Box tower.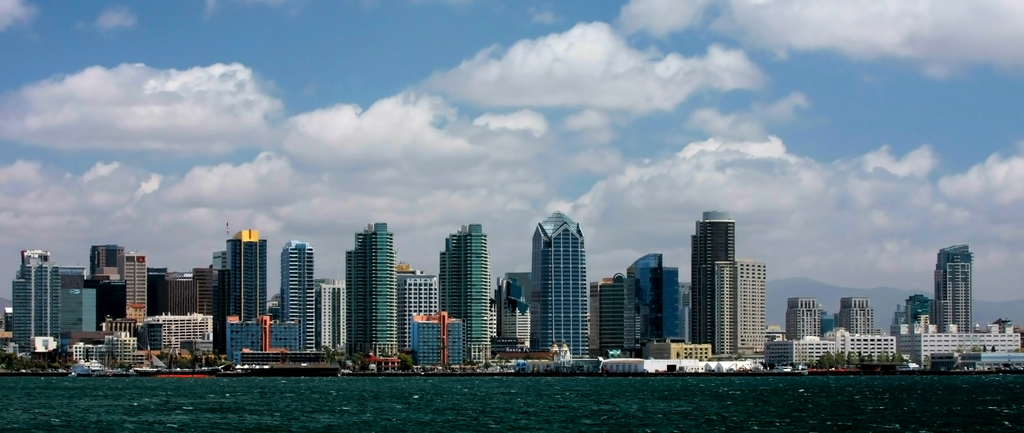
detection(314, 279, 339, 352).
